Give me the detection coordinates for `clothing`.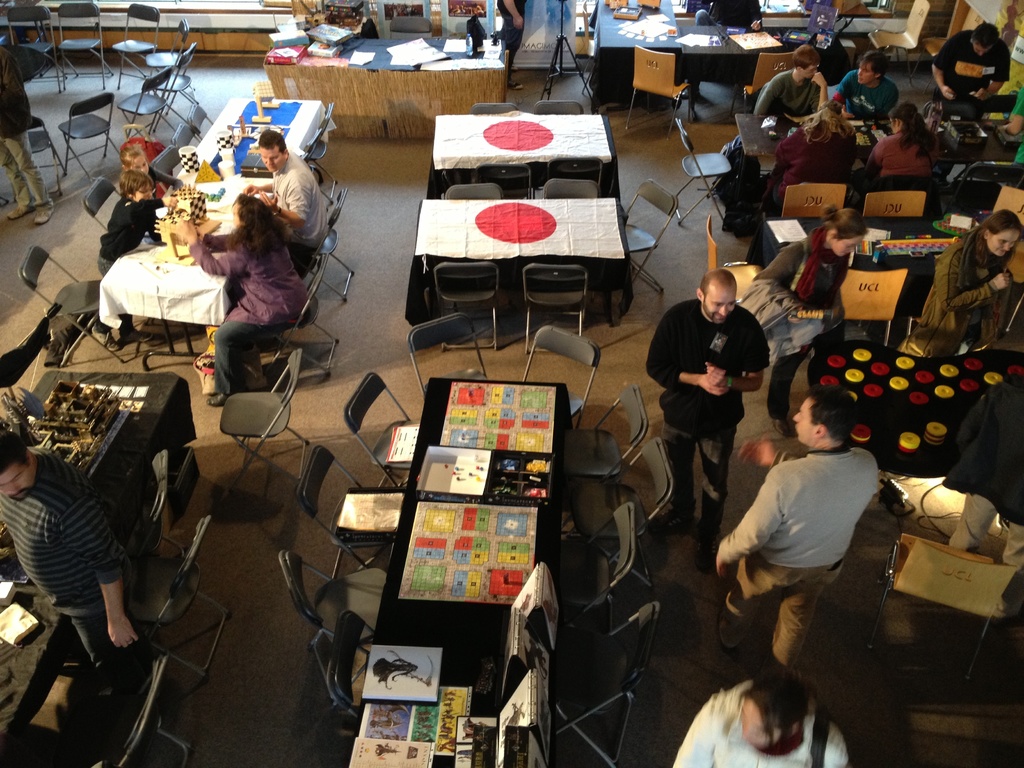
[784, 120, 852, 188].
